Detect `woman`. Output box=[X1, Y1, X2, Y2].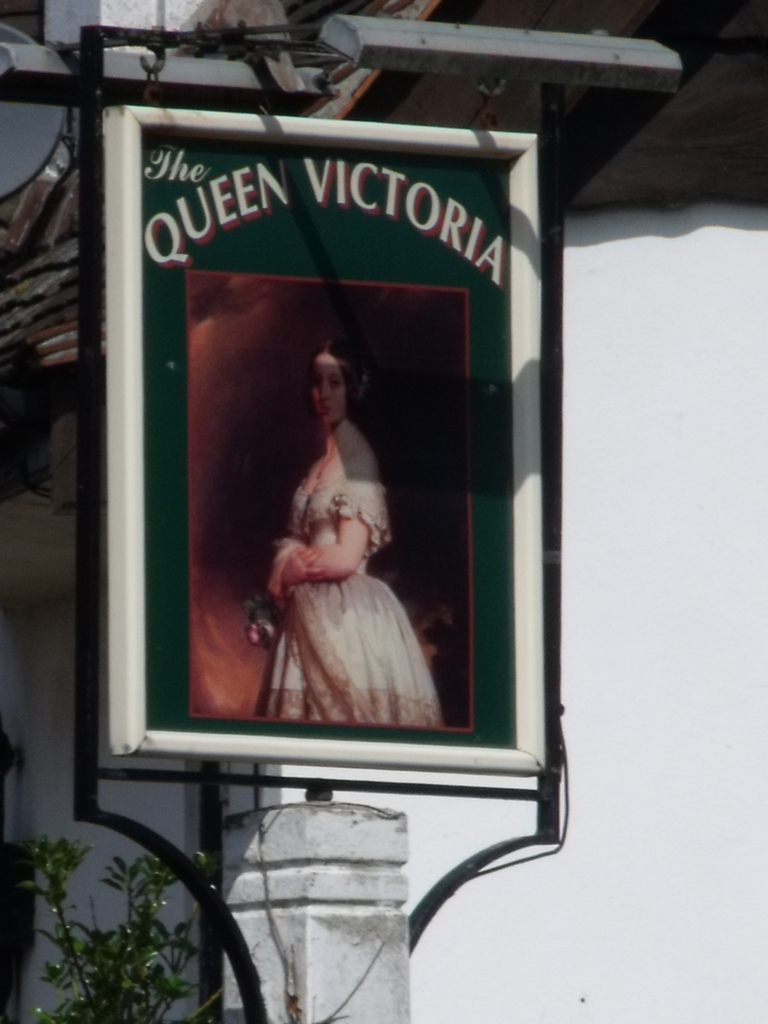
box=[245, 326, 442, 735].
